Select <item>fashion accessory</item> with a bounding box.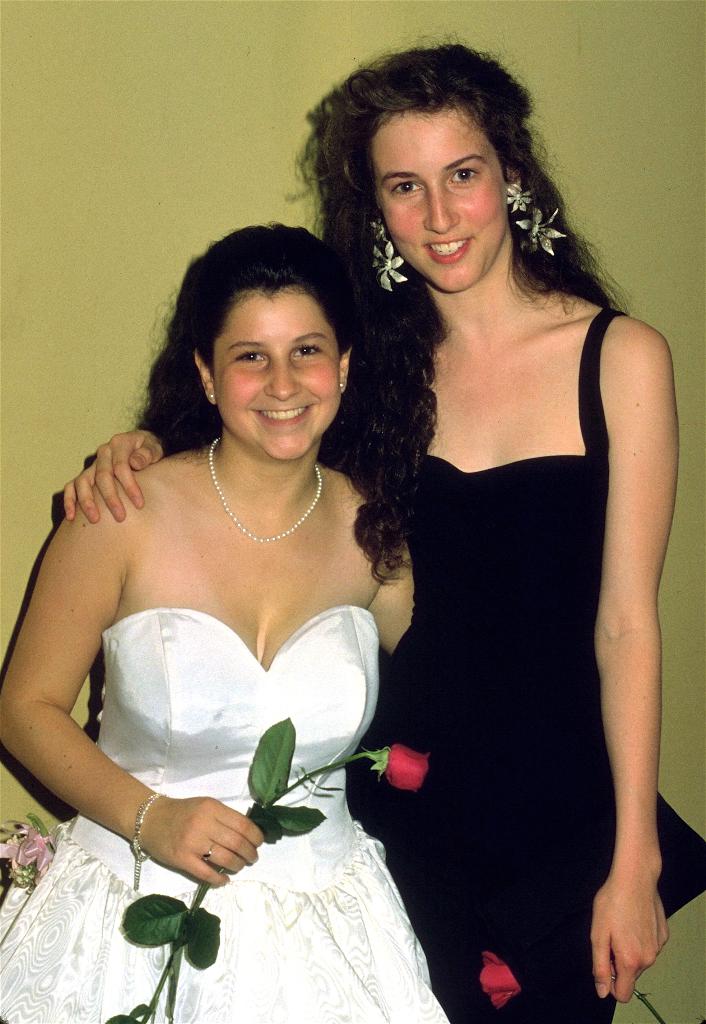
(504,177,567,258).
